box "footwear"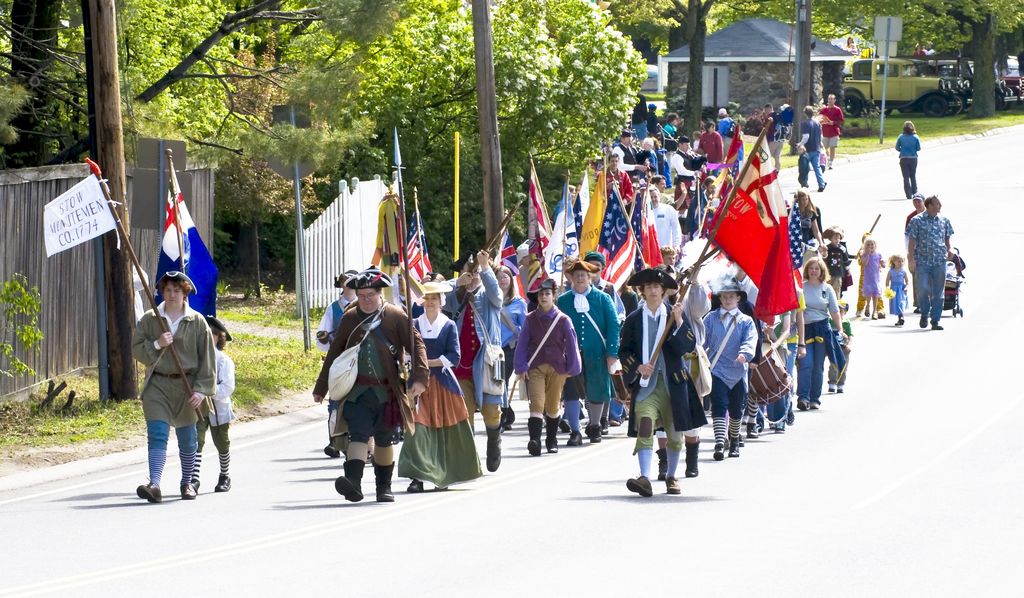
Rect(732, 432, 744, 445)
